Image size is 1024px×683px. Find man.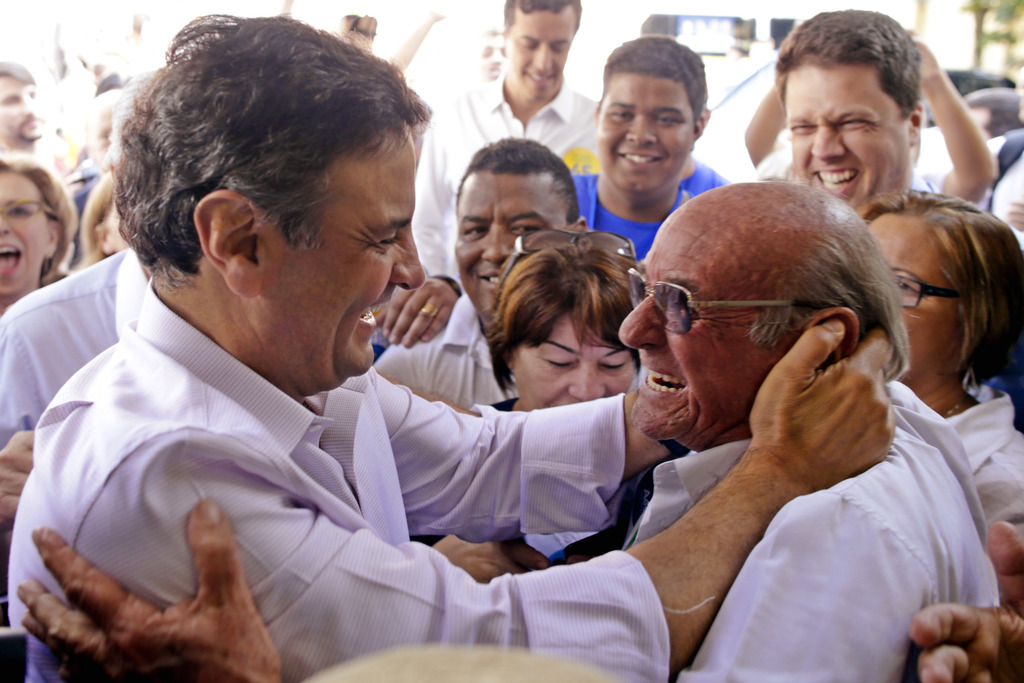
bbox=[22, 184, 1002, 682].
